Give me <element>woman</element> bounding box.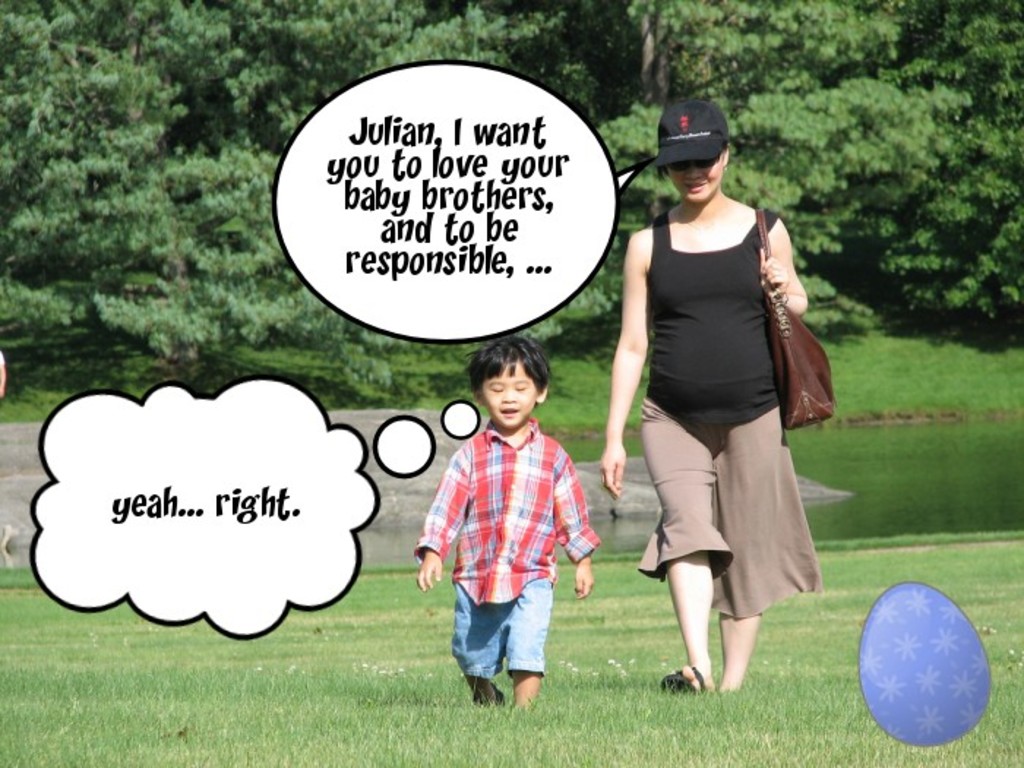
601/99/827/683.
